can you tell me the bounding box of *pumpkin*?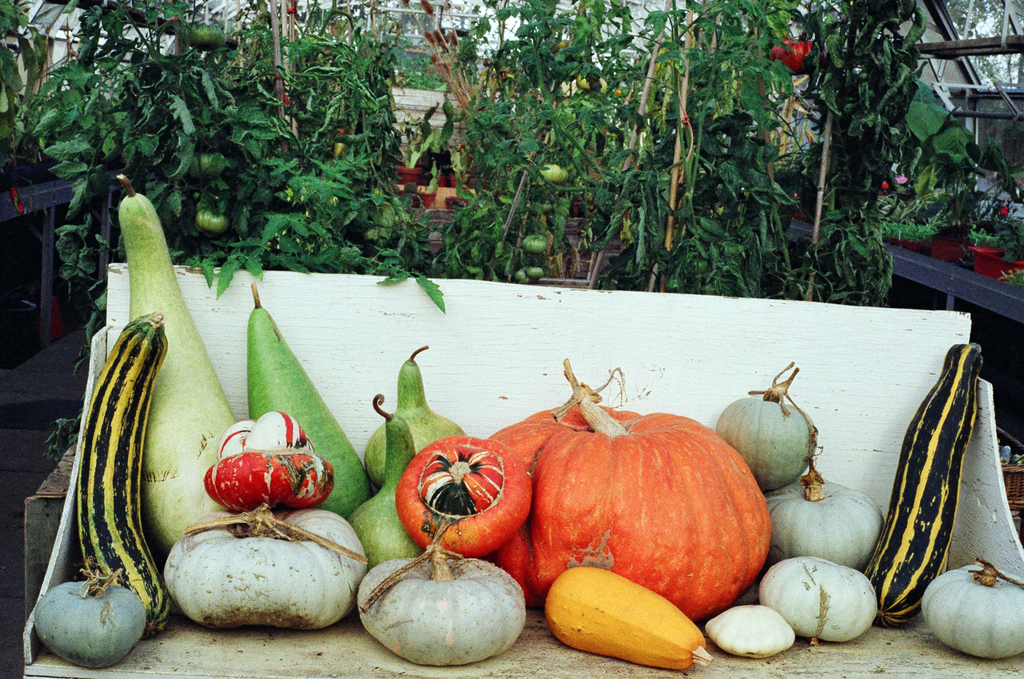
select_region(761, 465, 886, 580).
